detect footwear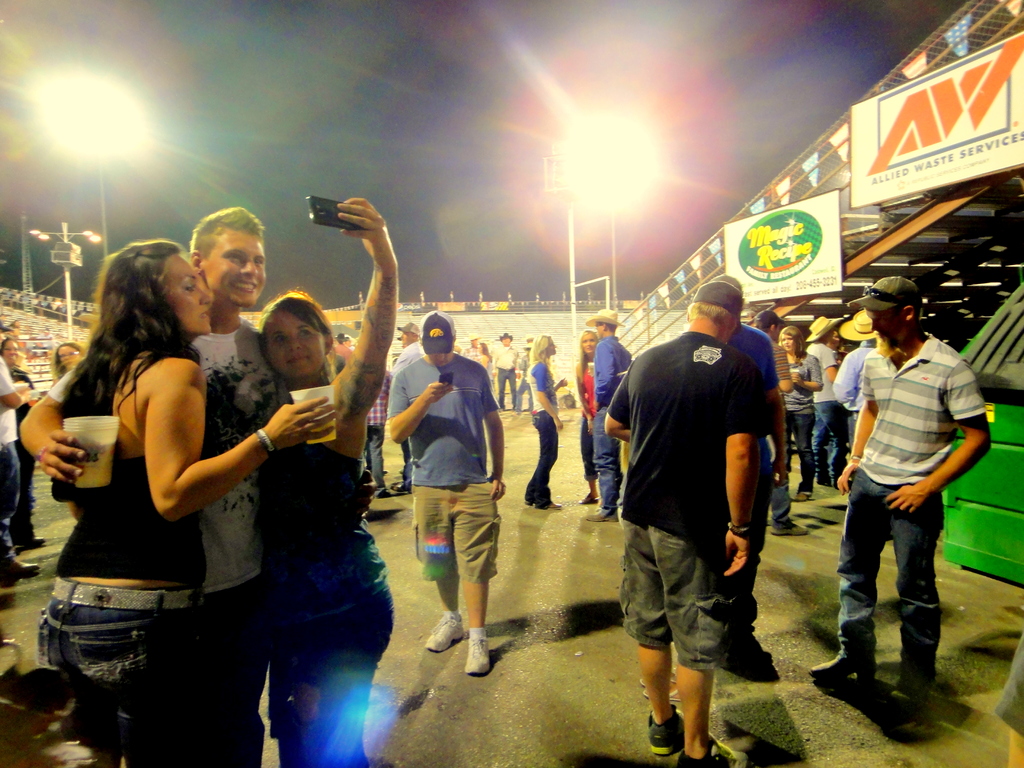
[582, 508, 621, 524]
